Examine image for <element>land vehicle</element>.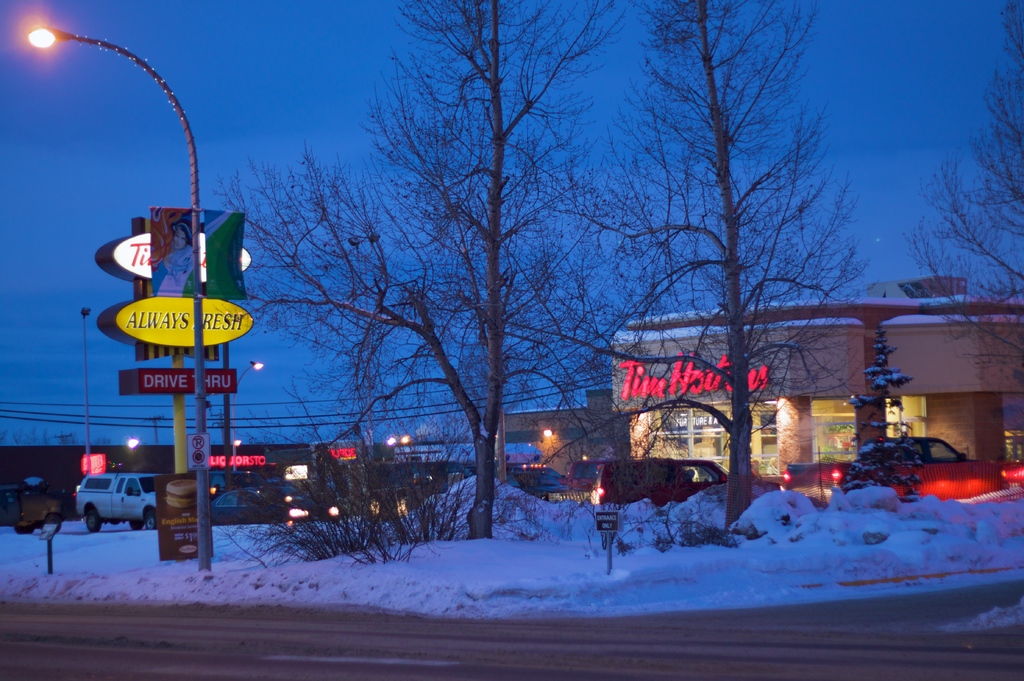
Examination result: 412/457/477/499.
